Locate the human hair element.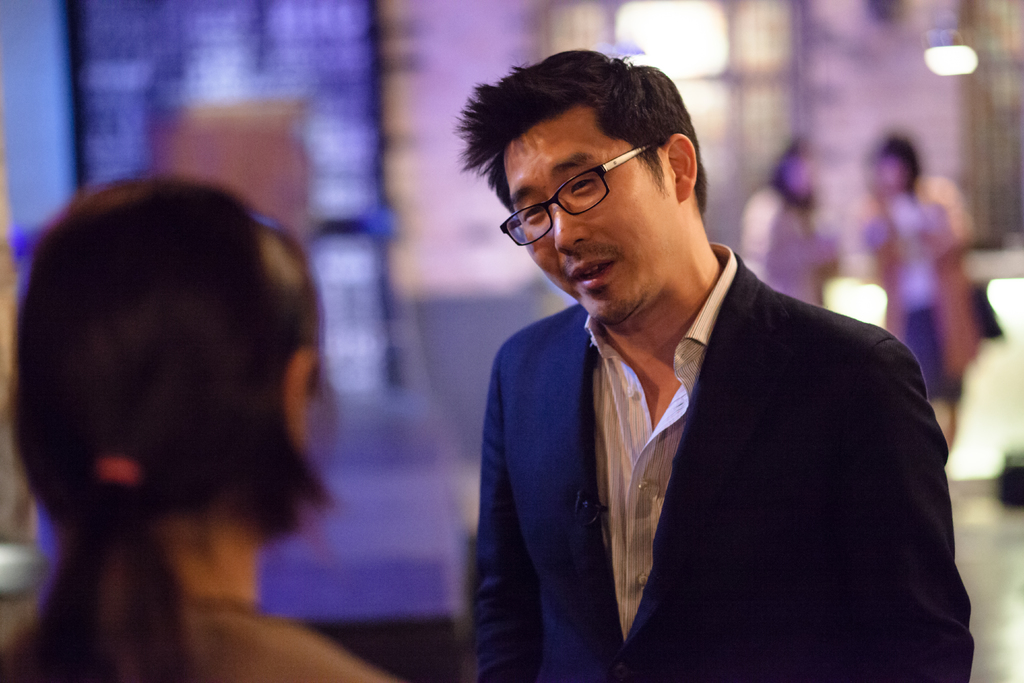
Element bbox: x1=477 y1=42 x2=703 y2=231.
